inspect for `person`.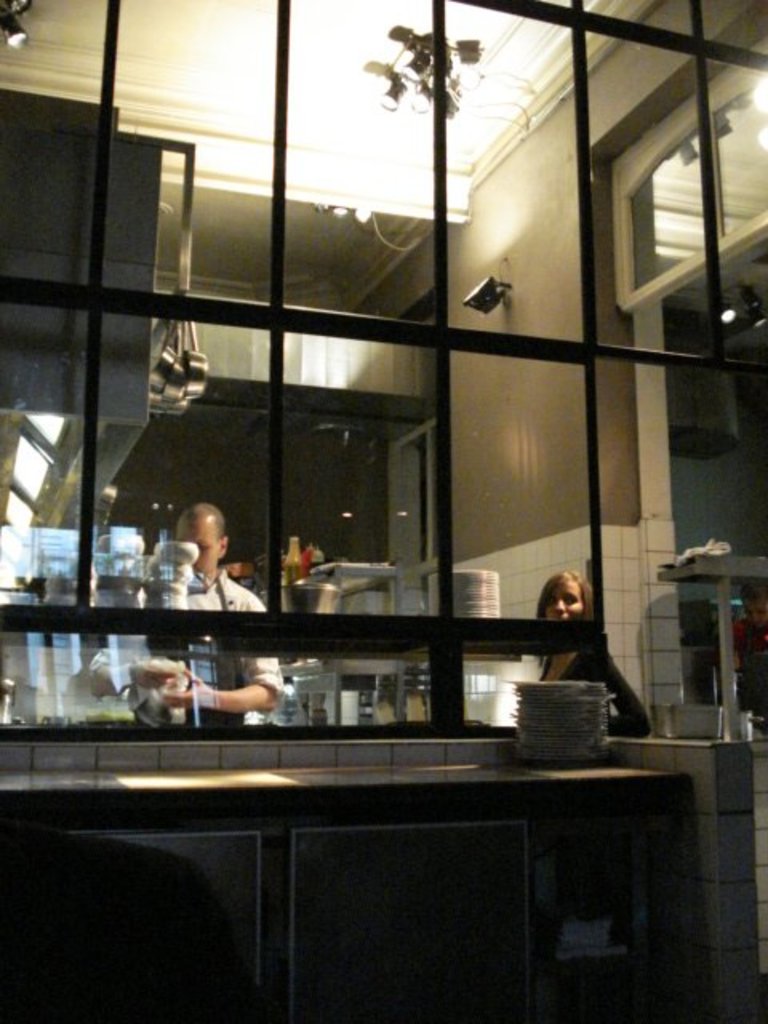
Inspection: x1=82 y1=499 x2=280 y2=726.
